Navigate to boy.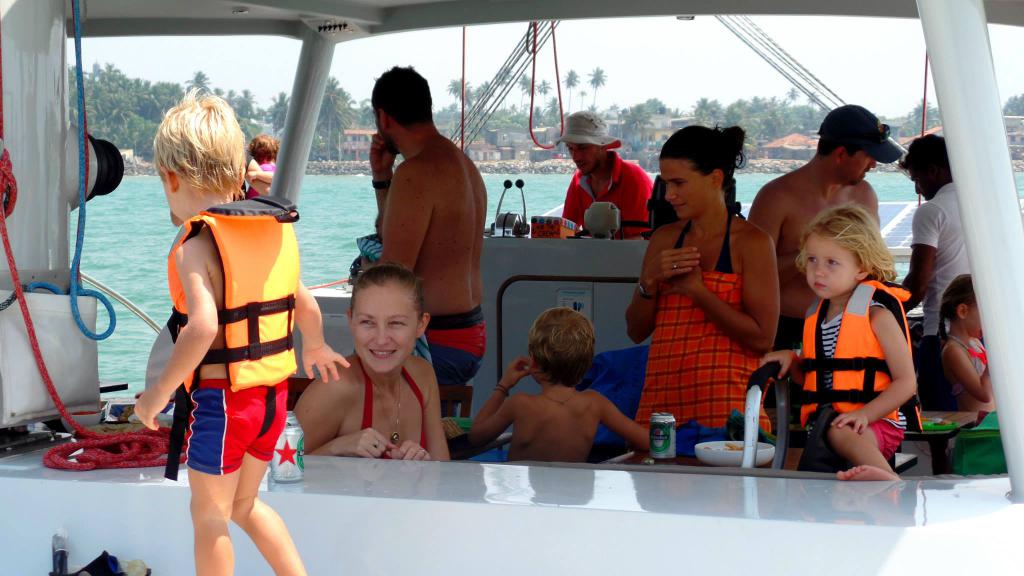
Navigation target: (135,87,356,575).
